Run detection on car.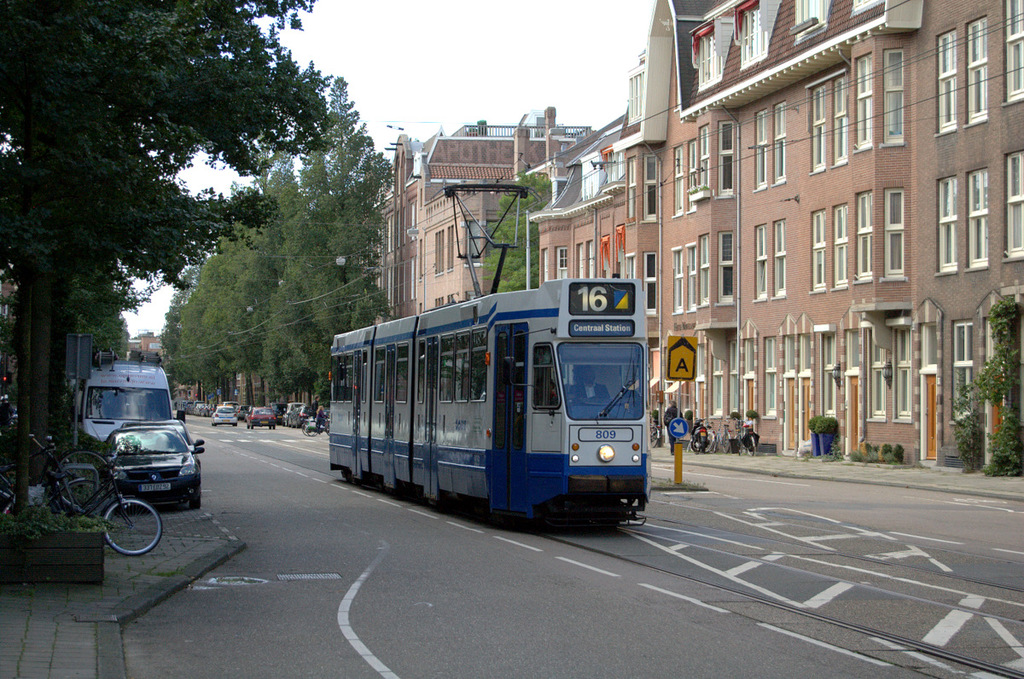
Result: <region>236, 406, 253, 421</region>.
